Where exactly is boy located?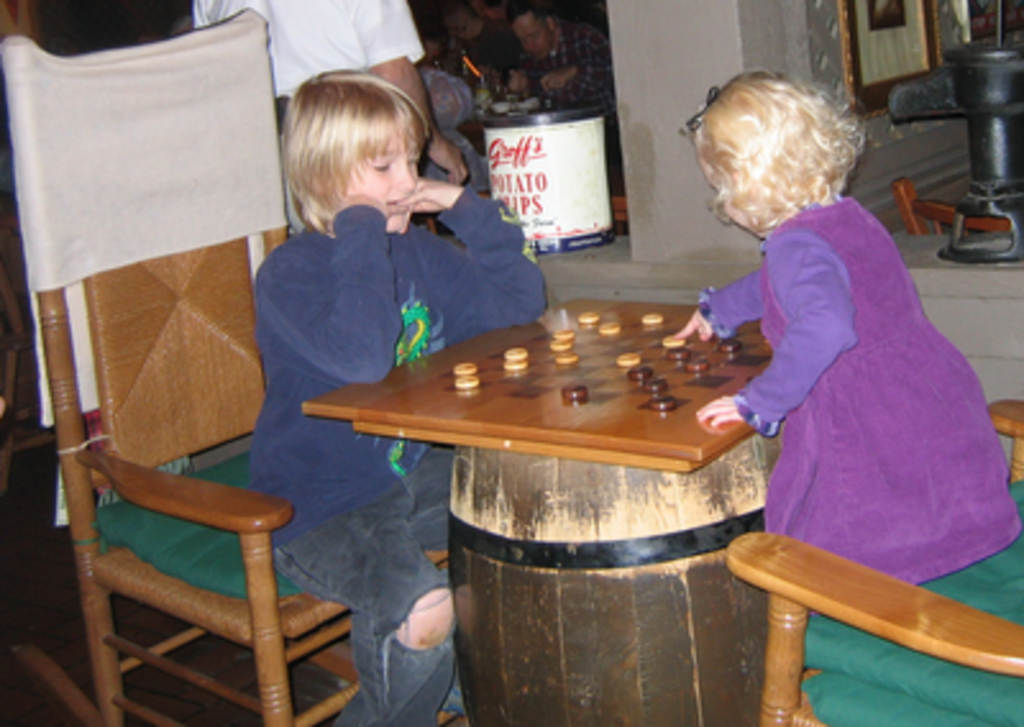
Its bounding box is BBox(253, 56, 550, 724).
